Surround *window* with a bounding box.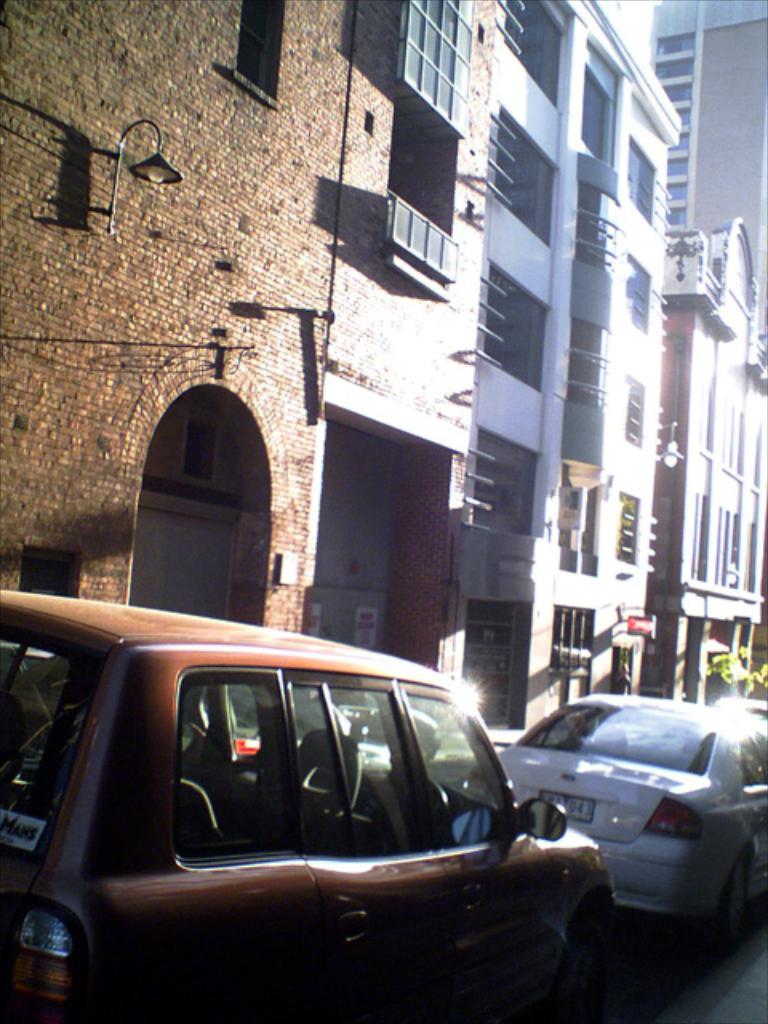
bbox=(754, 434, 760, 488).
